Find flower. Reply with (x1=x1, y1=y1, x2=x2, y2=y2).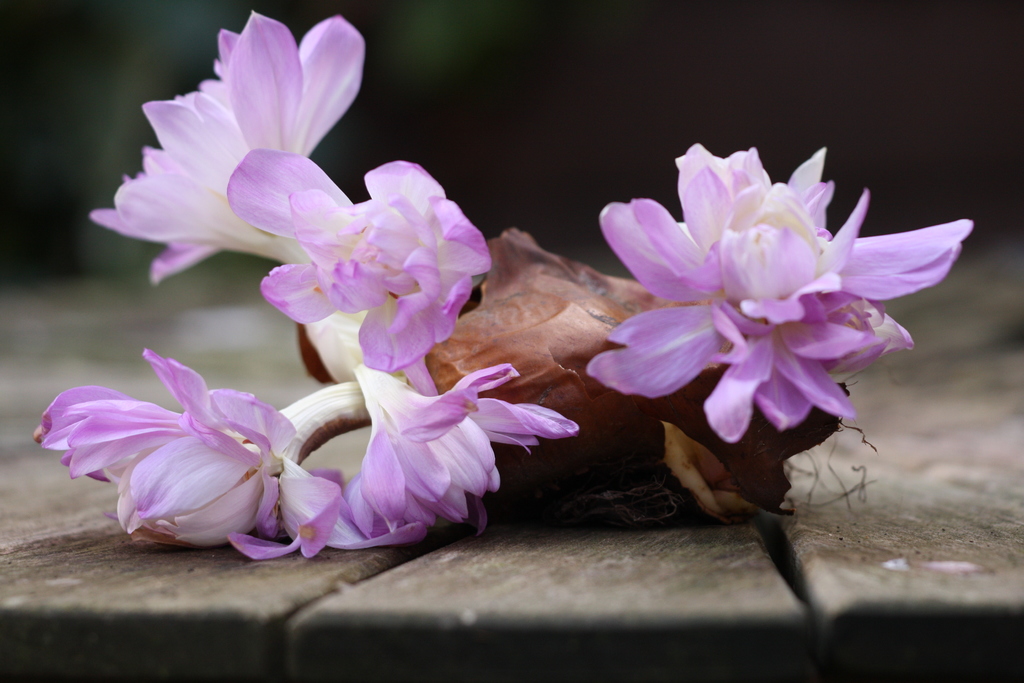
(x1=106, y1=1, x2=374, y2=295).
